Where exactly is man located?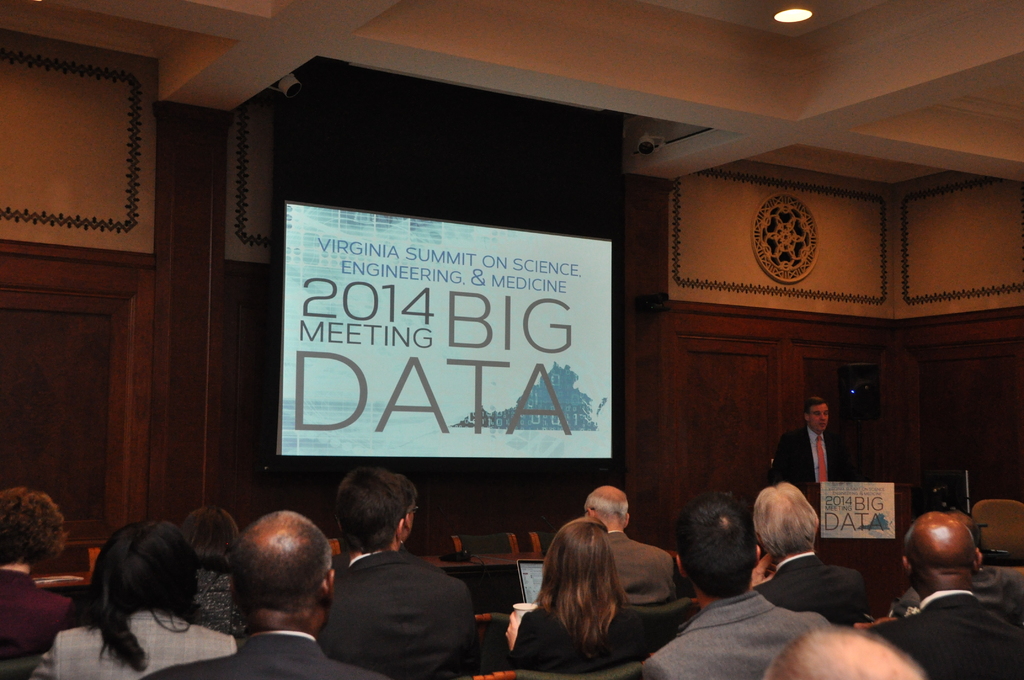
Its bounding box is 586 484 675 603.
